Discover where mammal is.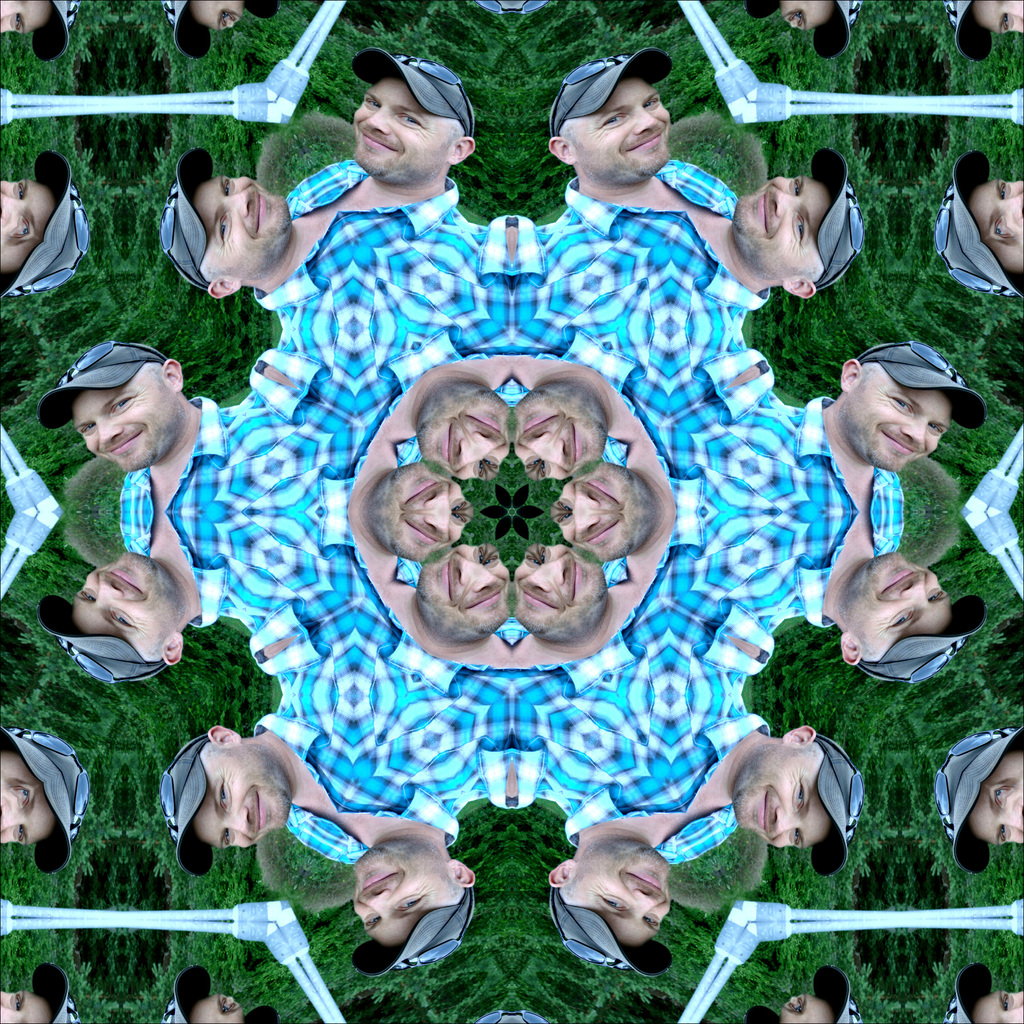
Discovered at Rect(182, 961, 264, 1023).
